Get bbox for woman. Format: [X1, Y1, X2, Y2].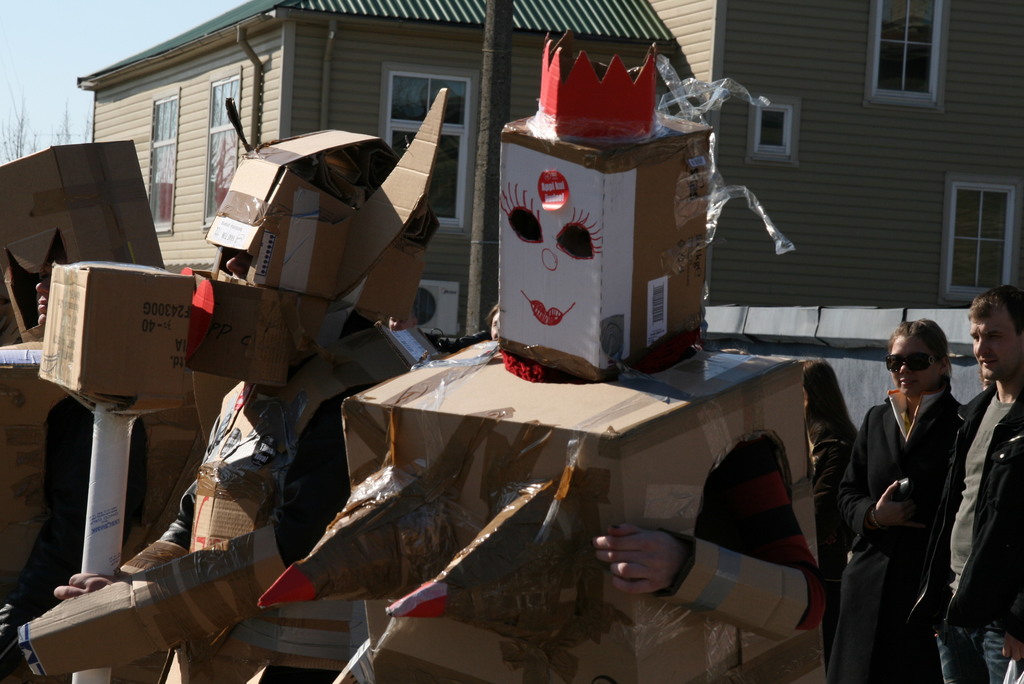
[259, 29, 824, 680].
